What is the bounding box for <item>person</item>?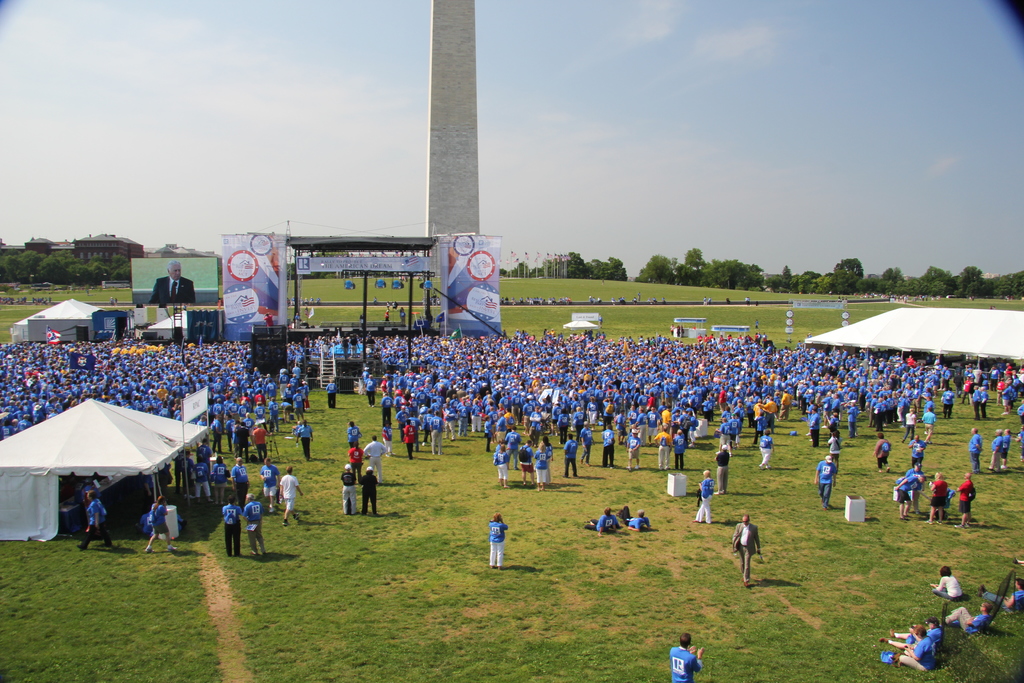
[left=751, top=398, right=764, bottom=431].
